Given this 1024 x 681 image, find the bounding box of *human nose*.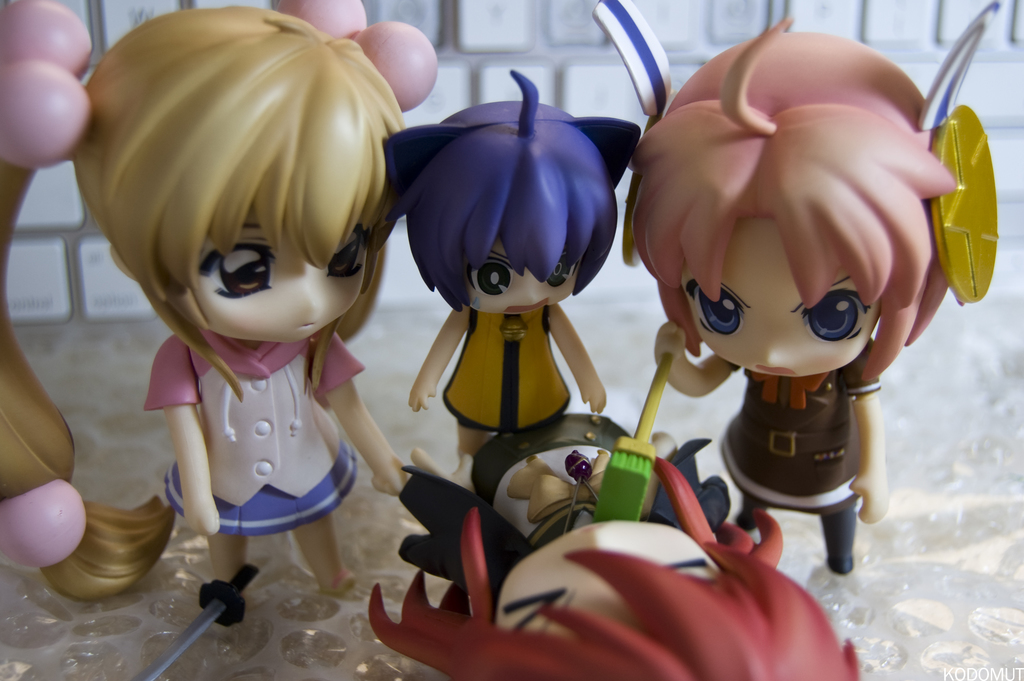
Rect(519, 277, 539, 303).
